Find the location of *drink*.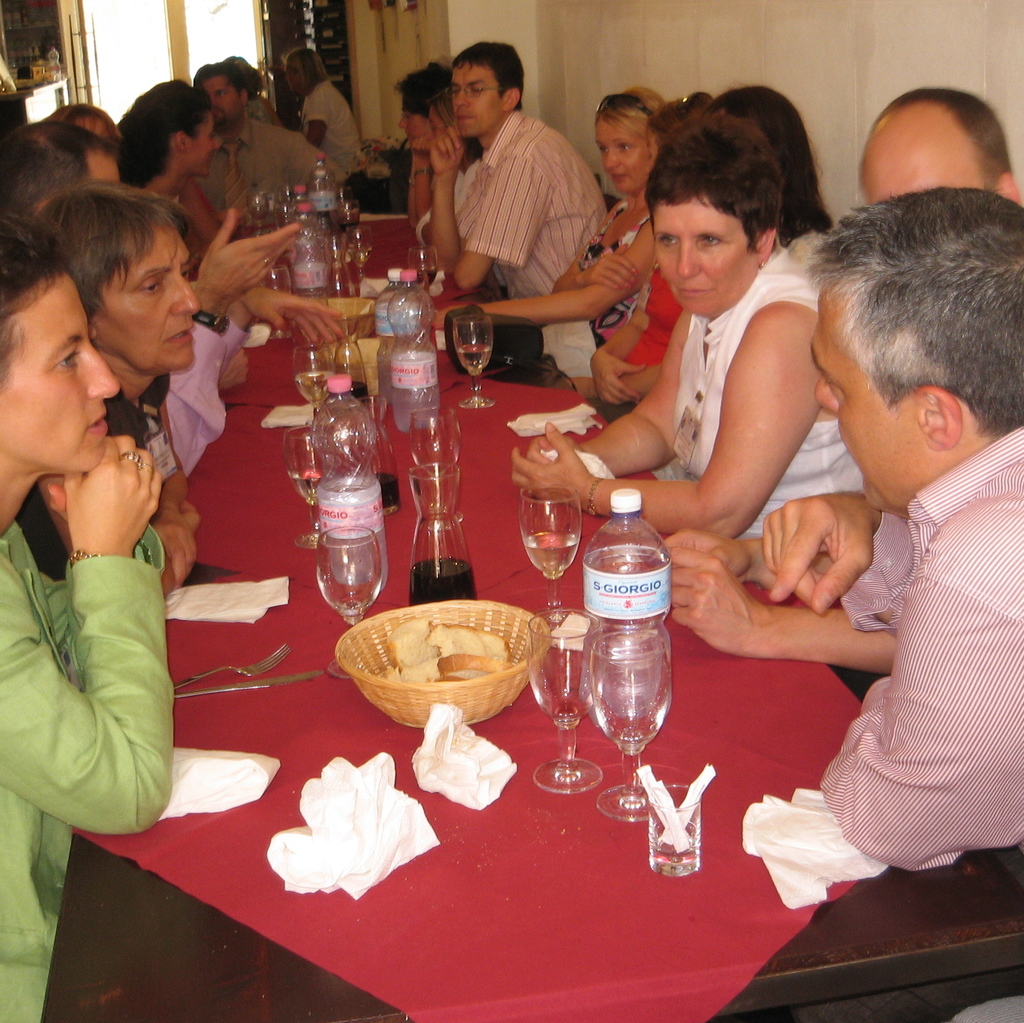
Location: crop(580, 508, 691, 786).
